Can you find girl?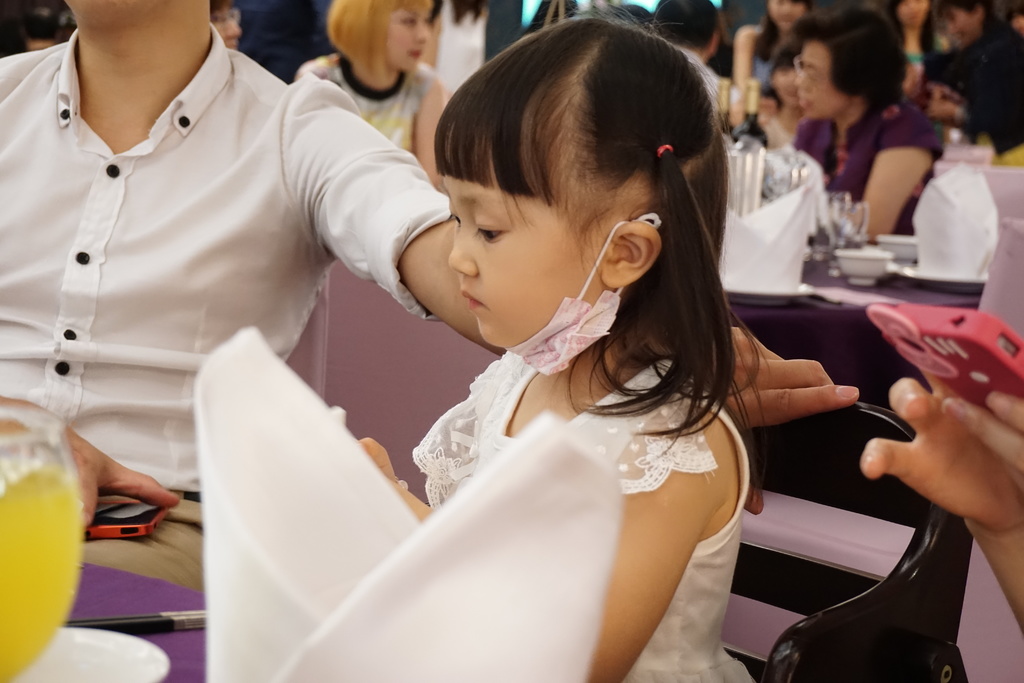
Yes, bounding box: x1=354 y1=0 x2=755 y2=682.
